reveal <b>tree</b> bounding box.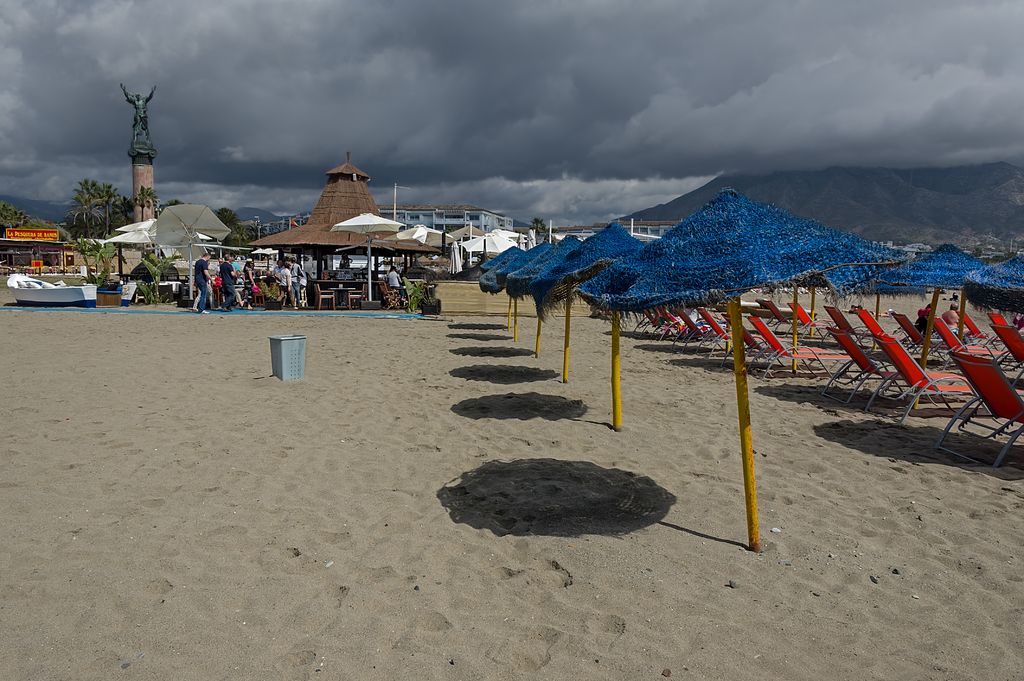
Revealed: [132,185,157,225].
